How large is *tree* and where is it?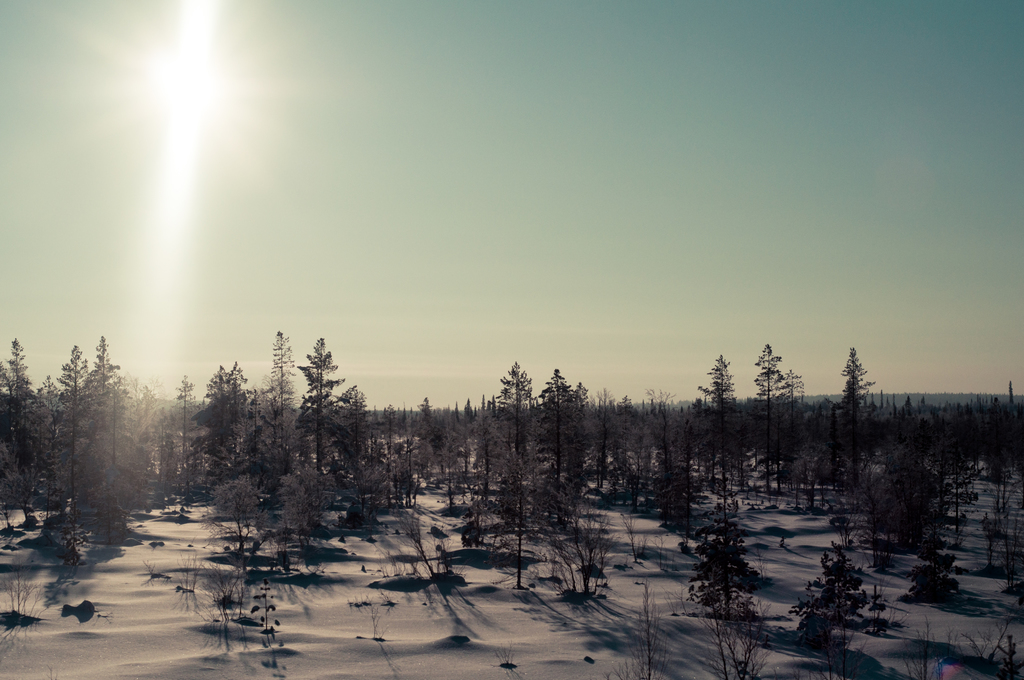
Bounding box: x1=292 y1=336 x2=351 y2=475.
